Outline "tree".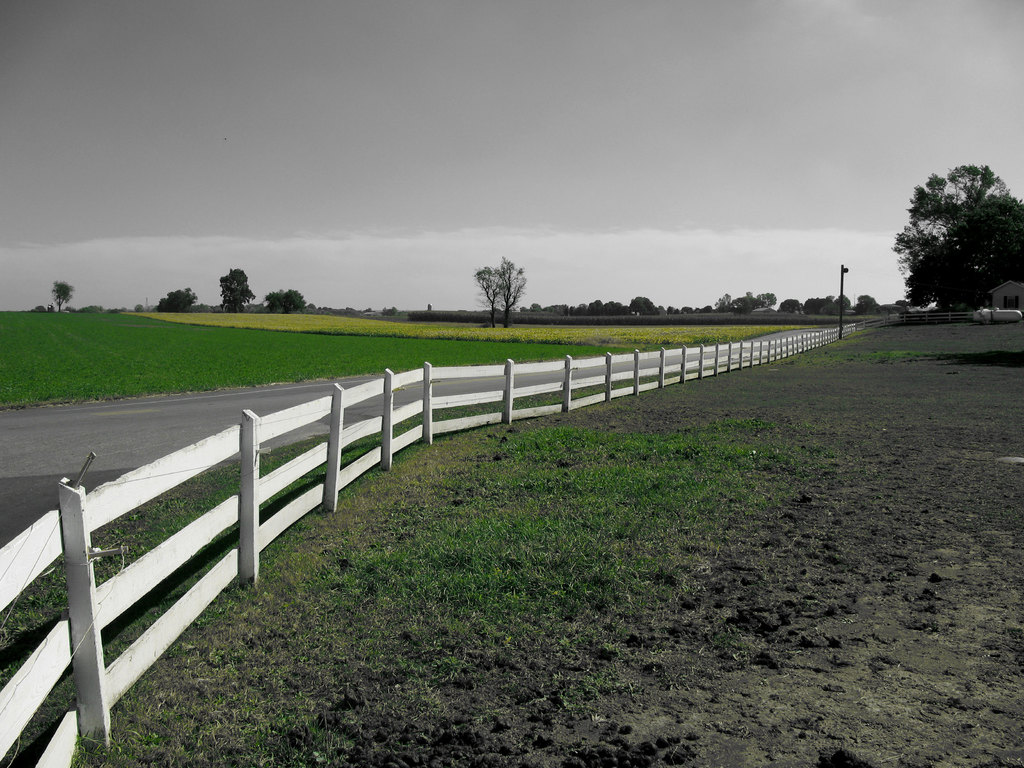
Outline: BBox(265, 289, 306, 316).
